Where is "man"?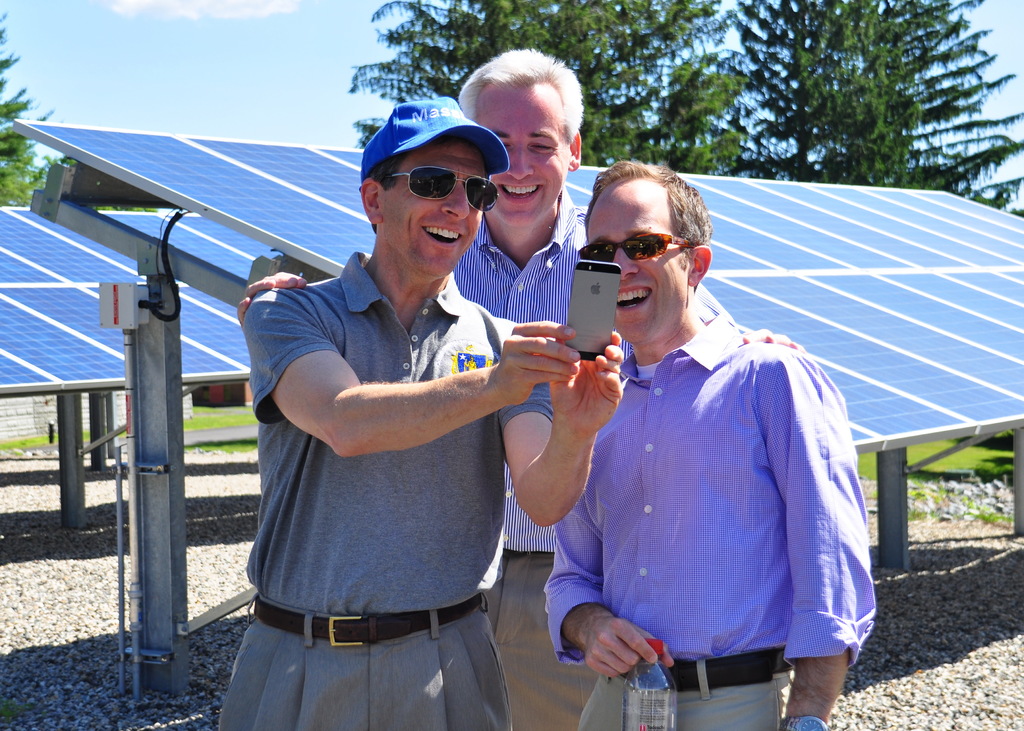
211:87:626:730.
